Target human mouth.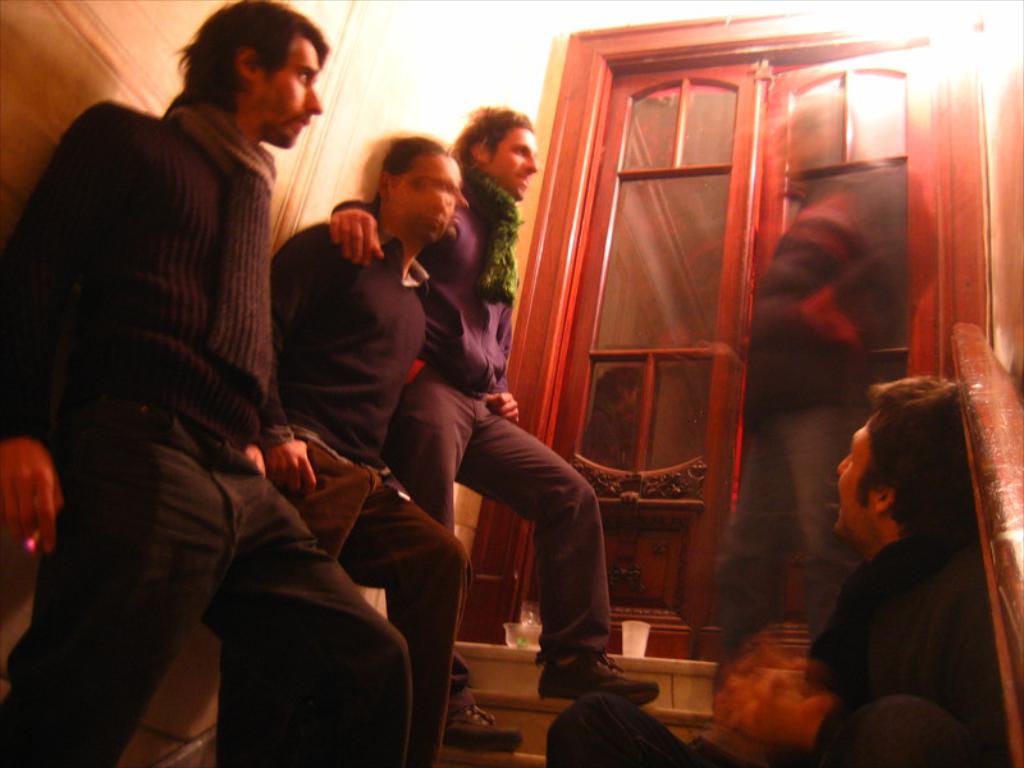
Target region: [512, 169, 532, 191].
